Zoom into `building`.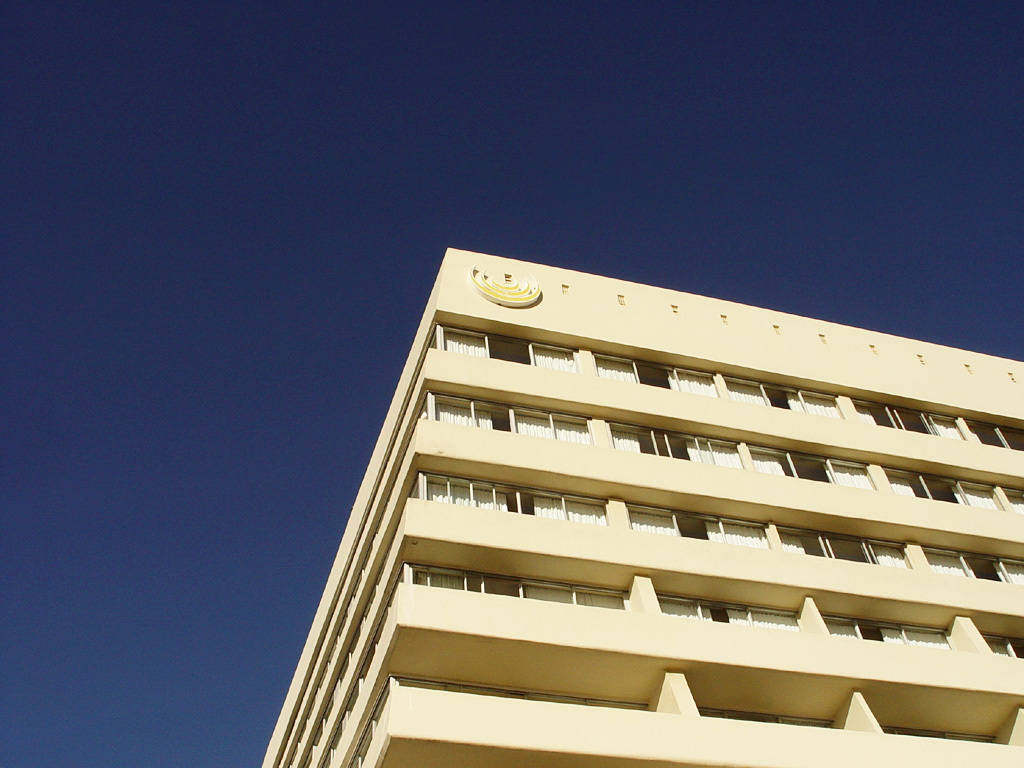
Zoom target: box(262, 245, 1023, 767).
